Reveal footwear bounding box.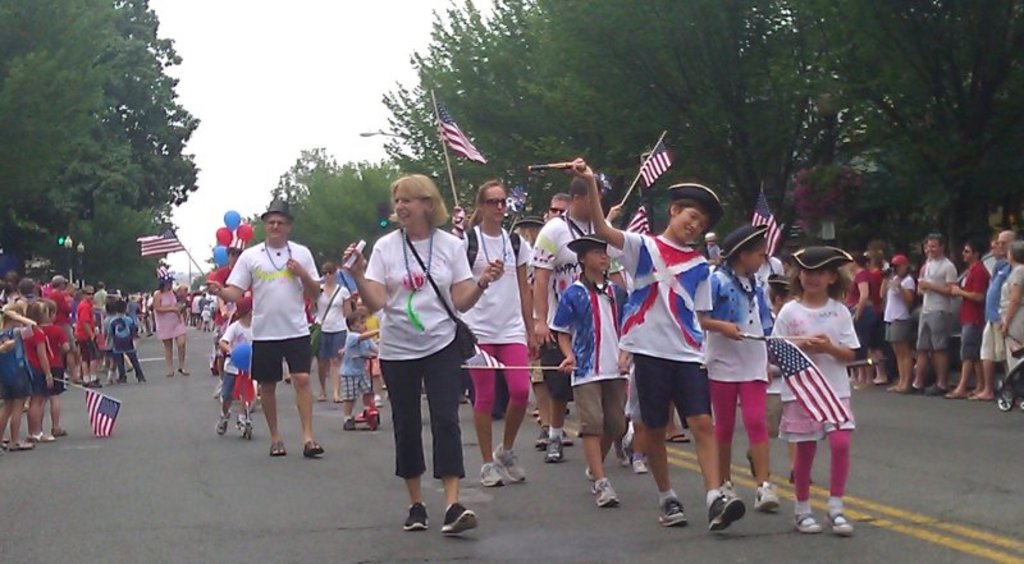
Revealed: detection(534, 425, 545, 445).
